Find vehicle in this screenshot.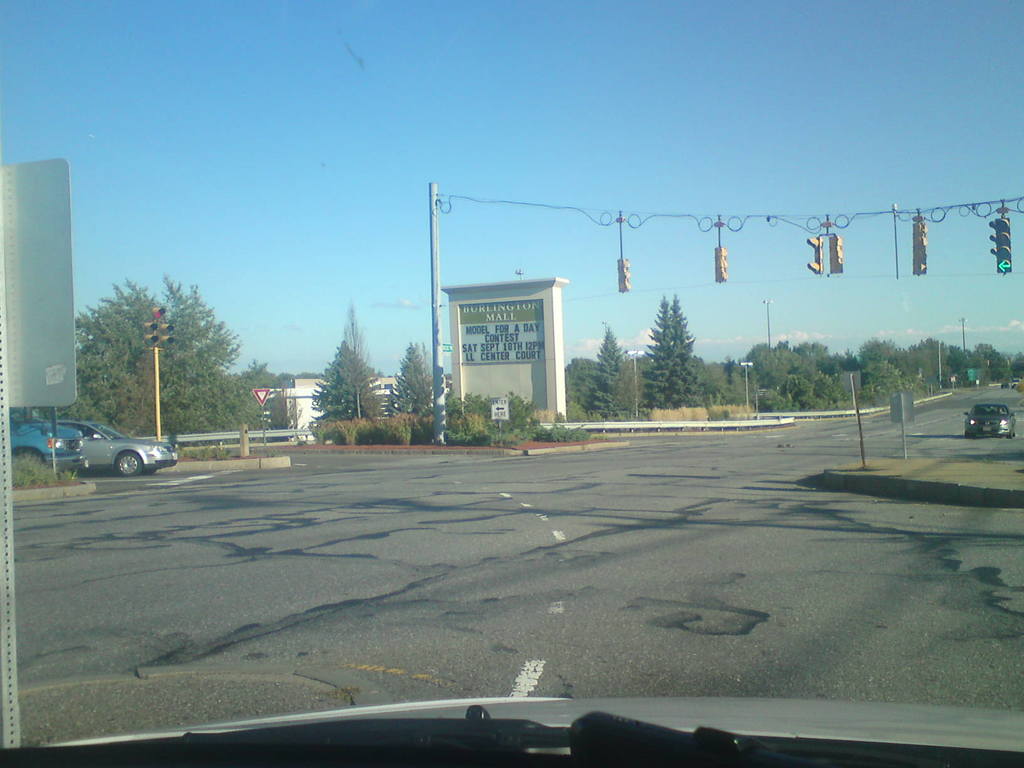
The bounding box for vehicle is rect(961, 399, 1021, 443).
